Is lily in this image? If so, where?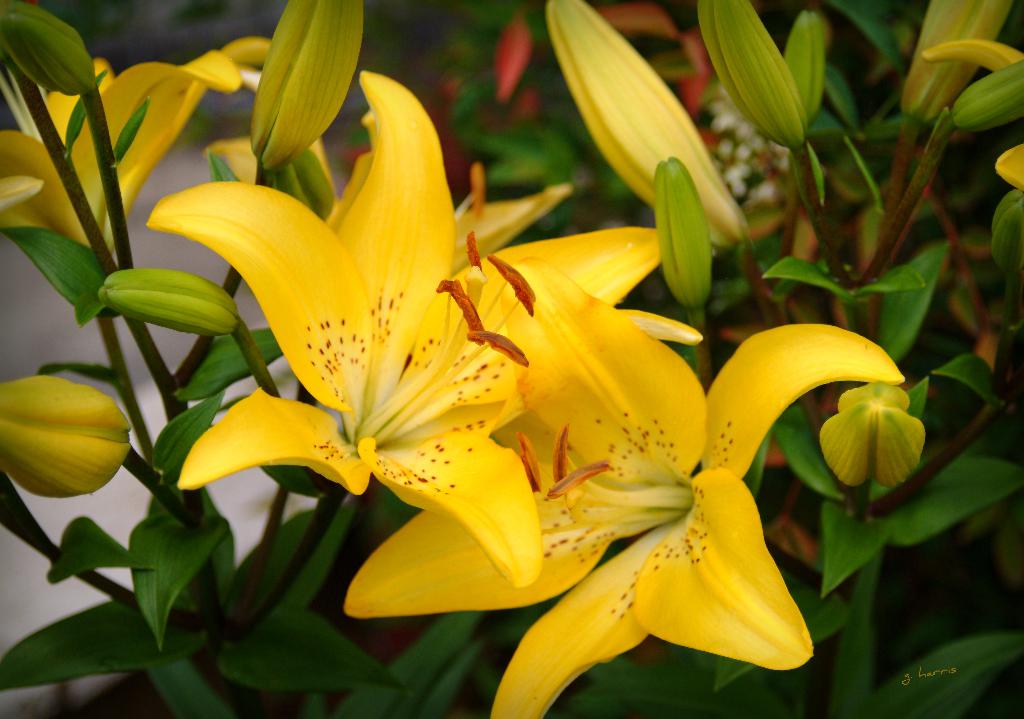
Yes, at {"left": 343, "top": 256, "right": 907, "bottom": 718}.
